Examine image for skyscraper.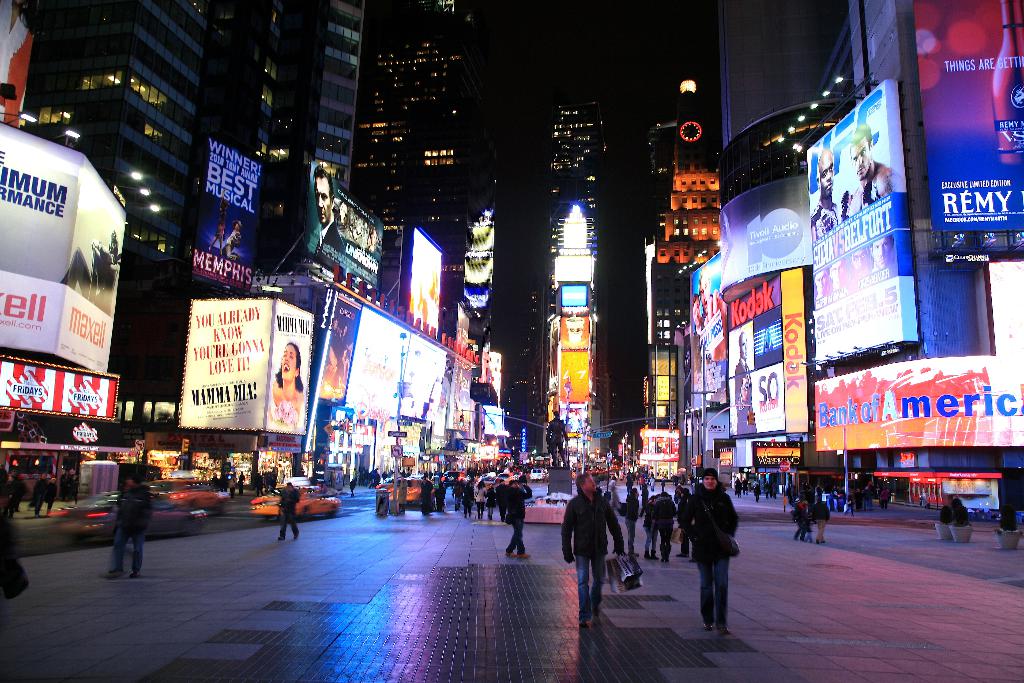
Examination result: select_region(658, 66, 732, 341).
